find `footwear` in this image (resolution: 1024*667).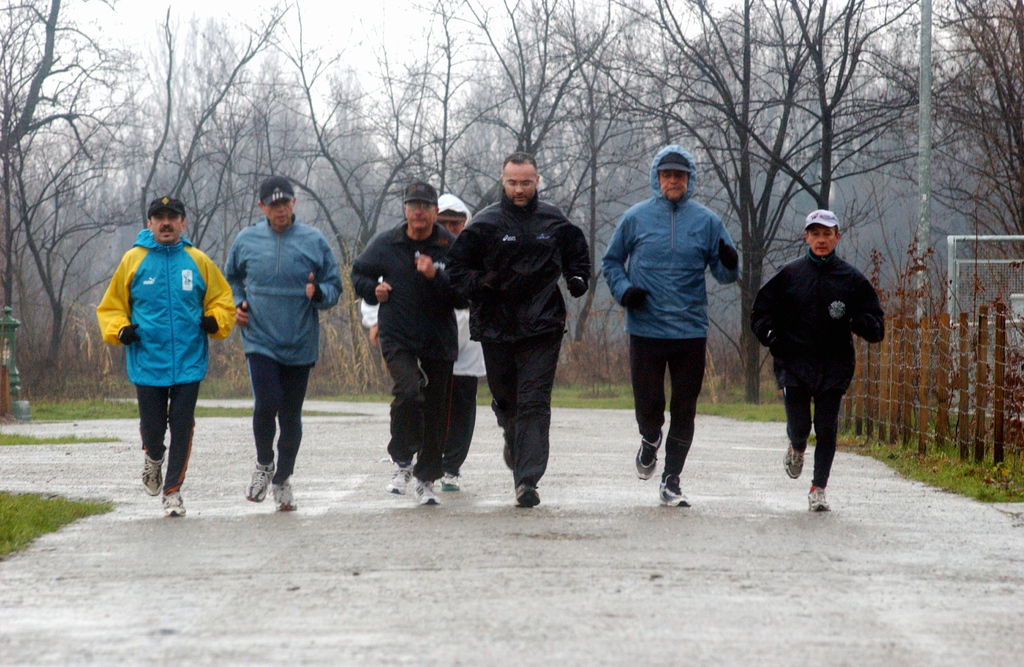
locate(650, 478, 695, 506).
